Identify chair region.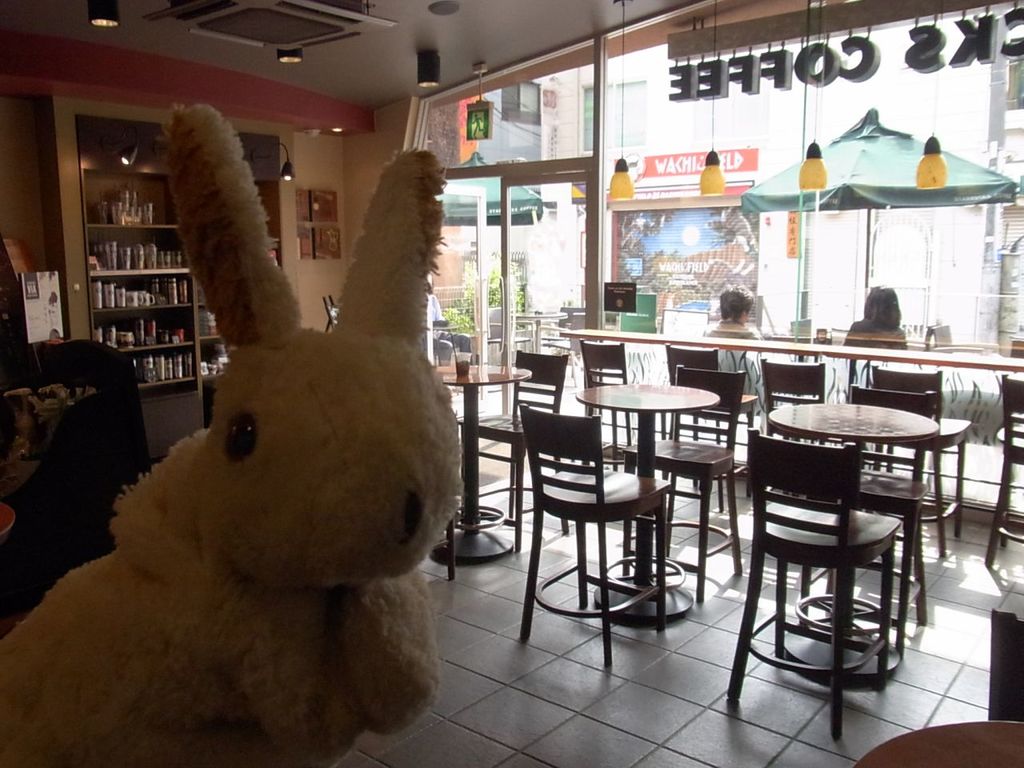
Region: (620, 362, 746, 598).
